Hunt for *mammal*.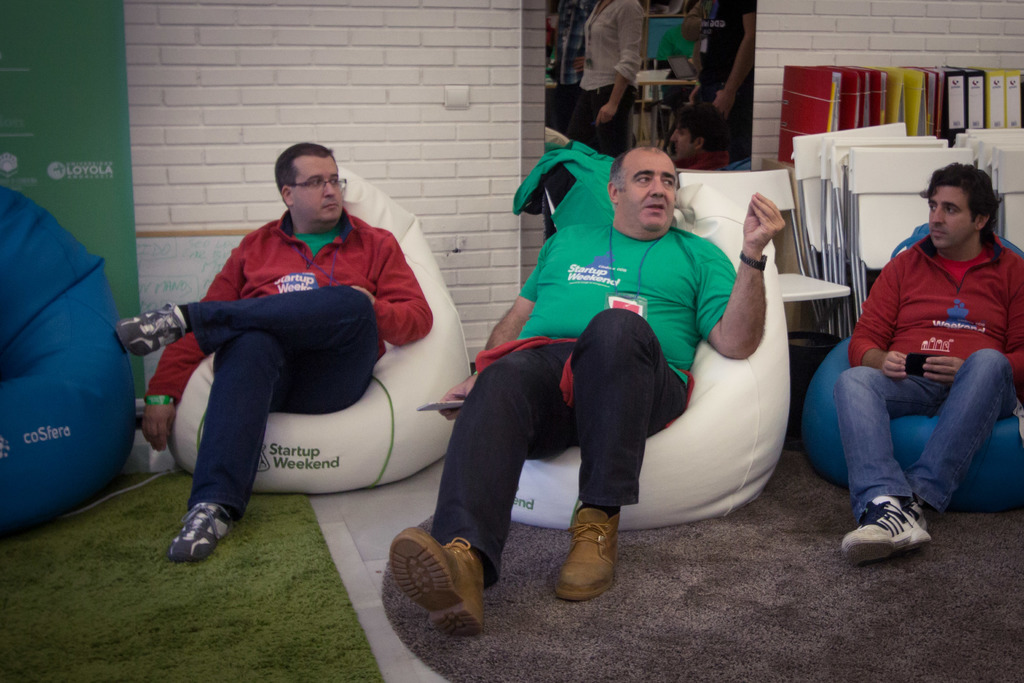
Hunted down at (661,101,757,177).
